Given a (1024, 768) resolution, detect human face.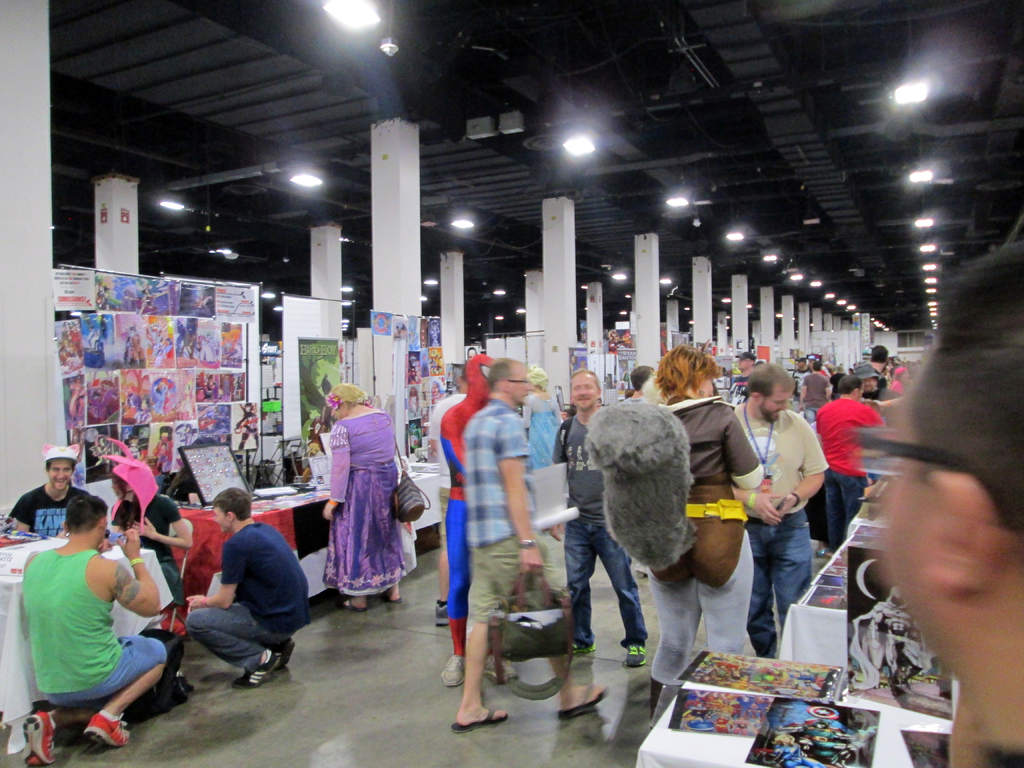
bbox=[761, 382, 795, 419].
